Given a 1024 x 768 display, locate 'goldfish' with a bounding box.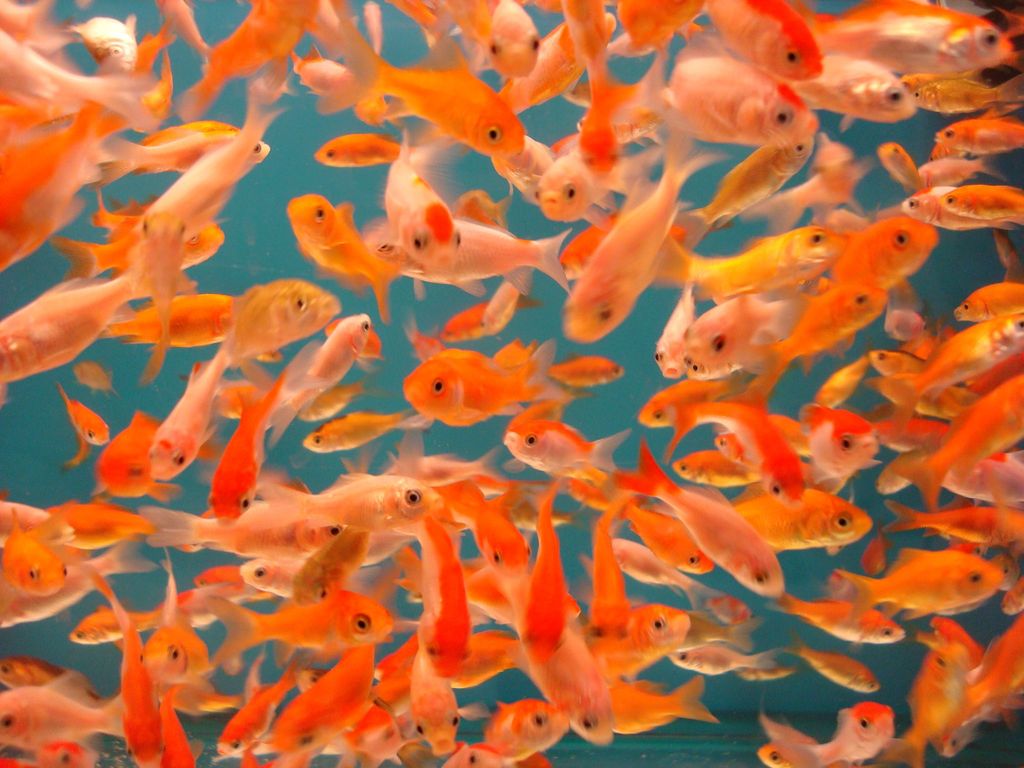
Located: Rect(562, 164, 696, 328).
